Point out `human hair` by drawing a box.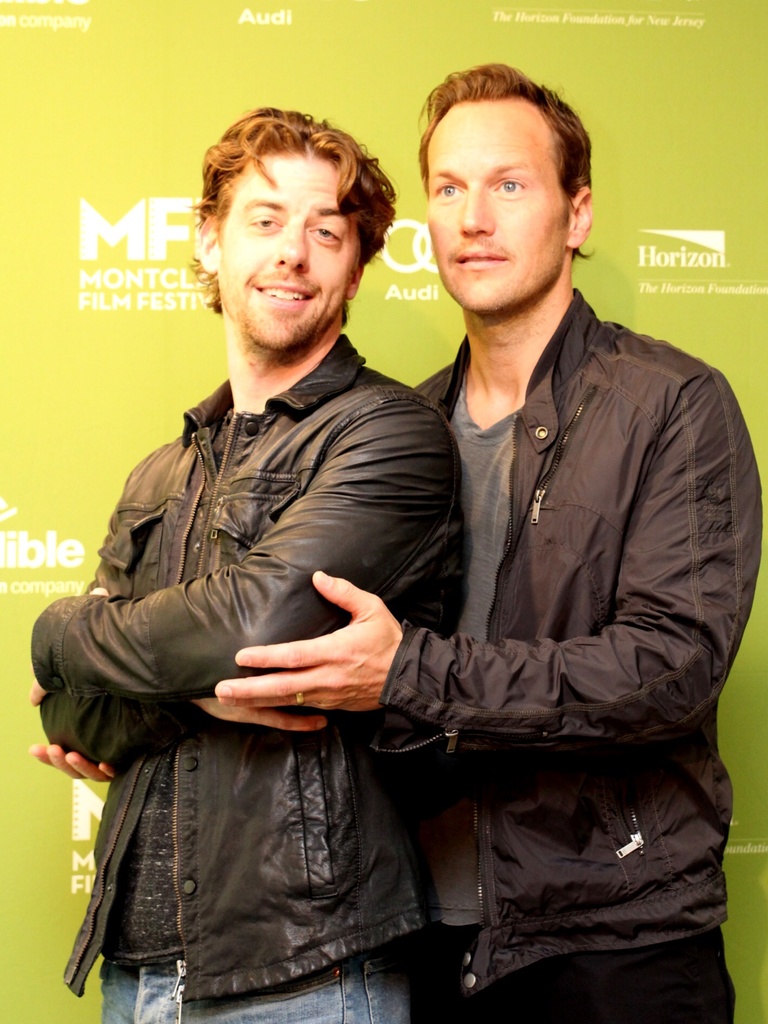
[left=417, top=60, right=595, bottom=275].
